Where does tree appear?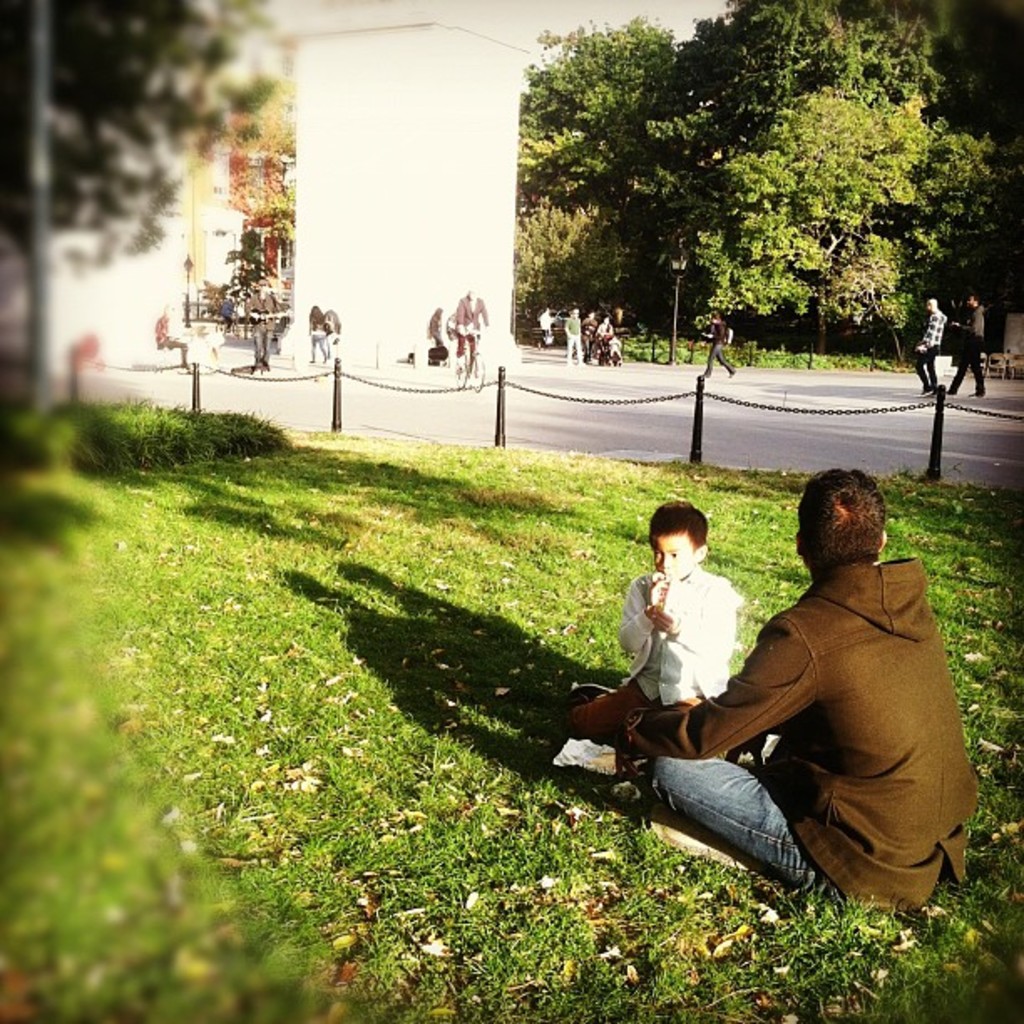
Appears at <region>622, 0, 1002, 365</region>.
